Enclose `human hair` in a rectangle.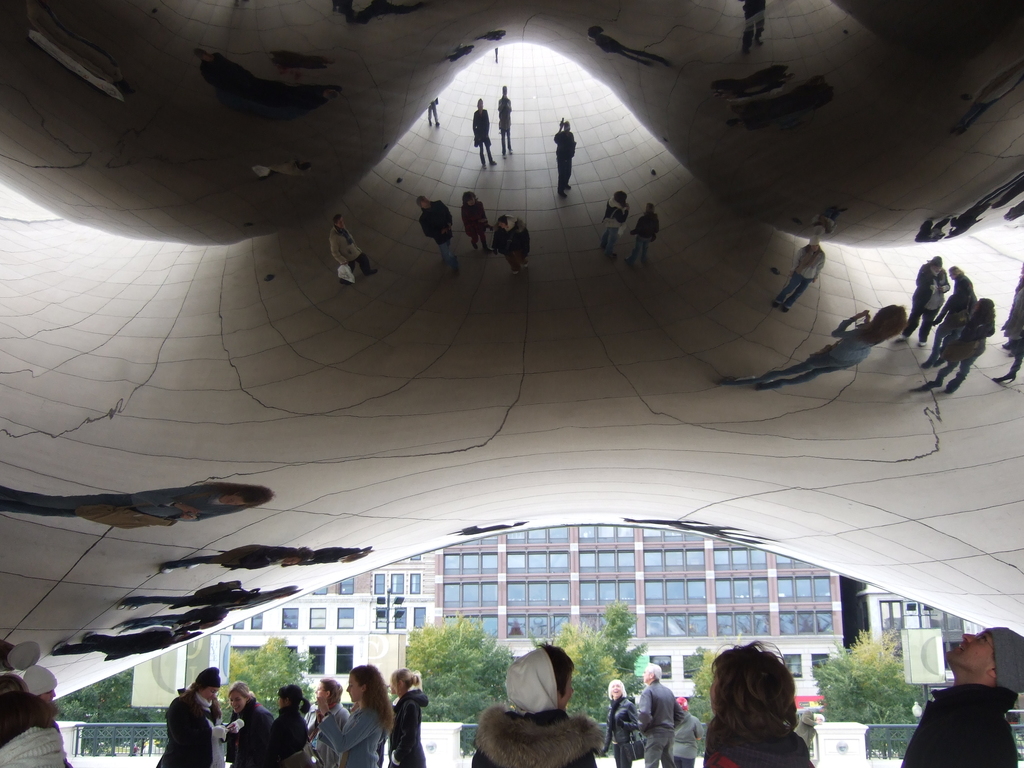
[left=348, top=664, right=396, bottom=733].
